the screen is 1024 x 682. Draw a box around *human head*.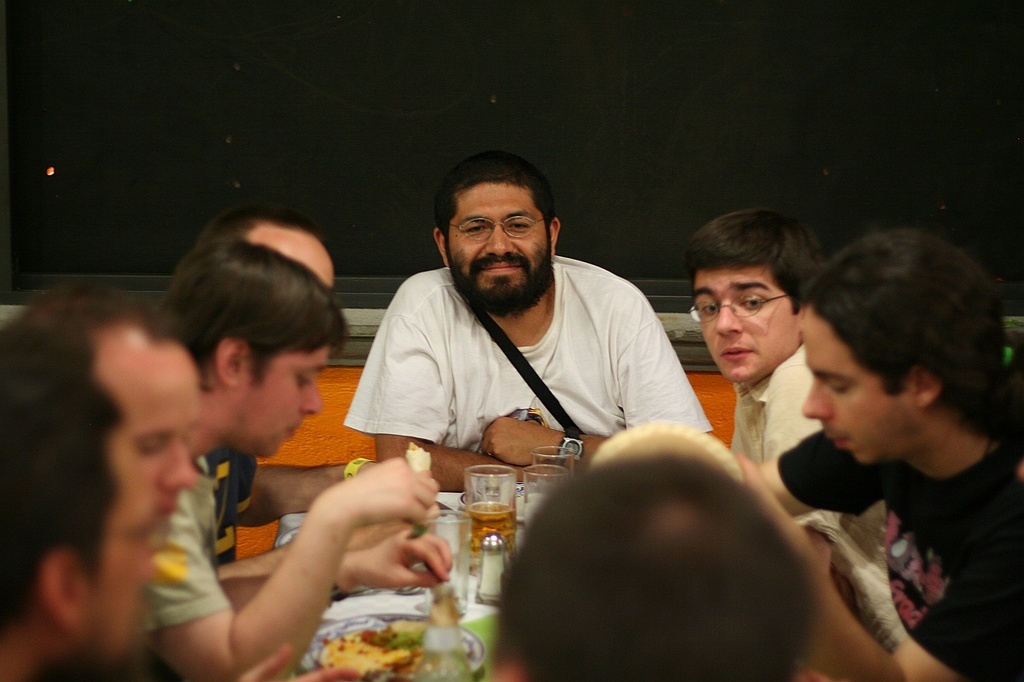
[0, 314, 169, 681].
